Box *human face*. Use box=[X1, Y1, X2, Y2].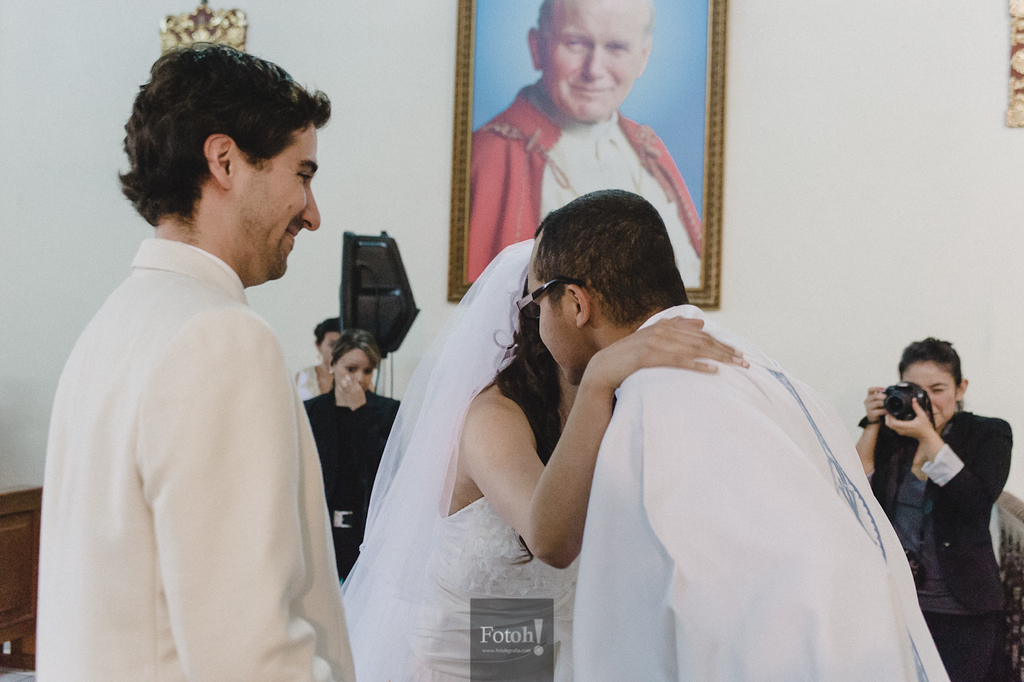
box=[333, 349, 374, 390].
